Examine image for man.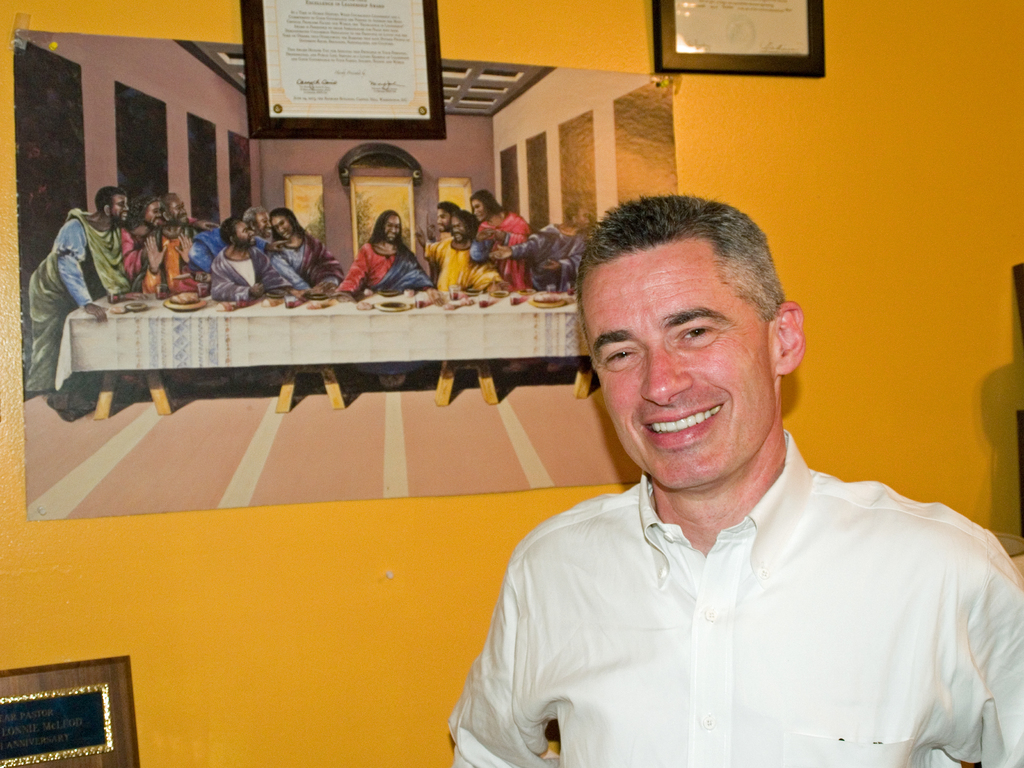
Examination result: <box>260,198,346,298</box>.
